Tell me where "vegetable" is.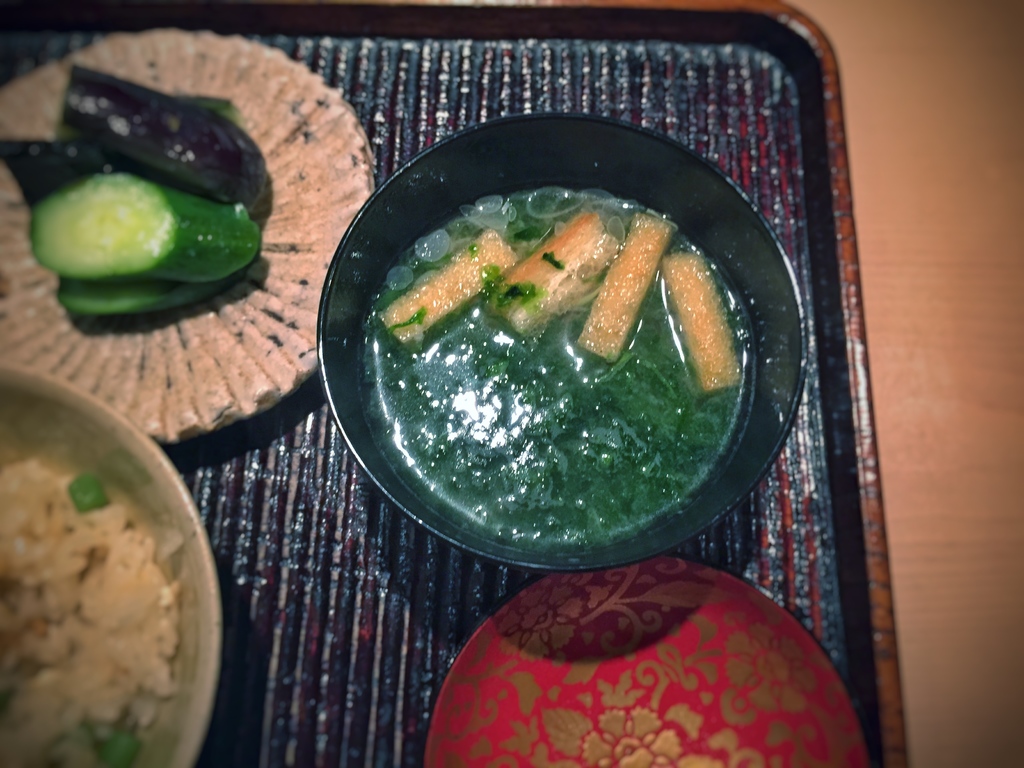
"vegetable" is at x1=67, y1=470, x2=111, y2=516.
